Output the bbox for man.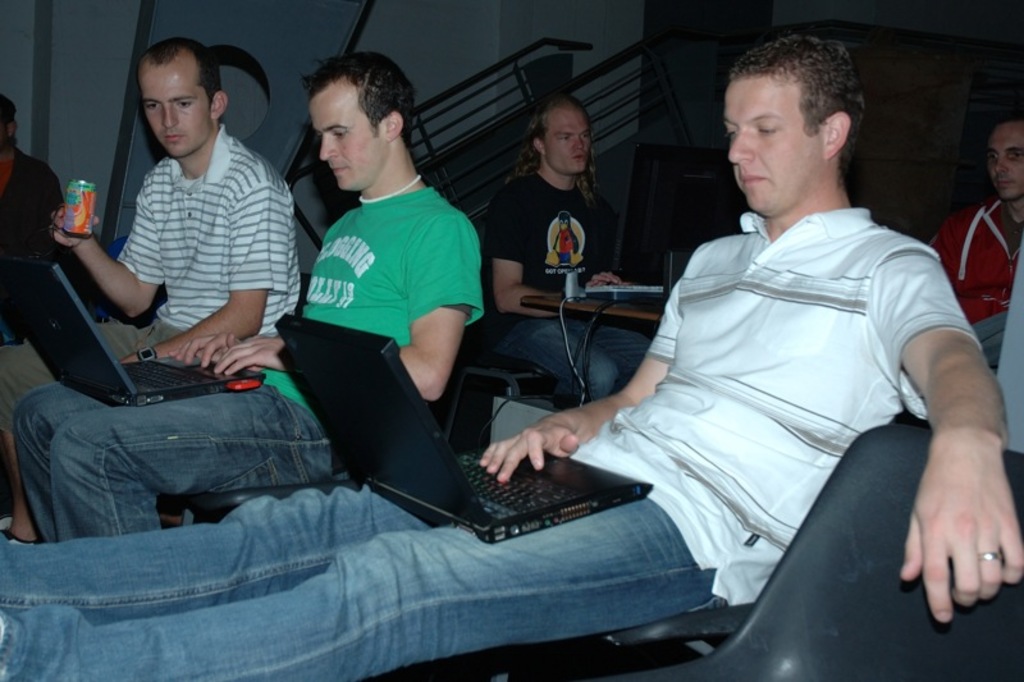
[492,99,668,411].
